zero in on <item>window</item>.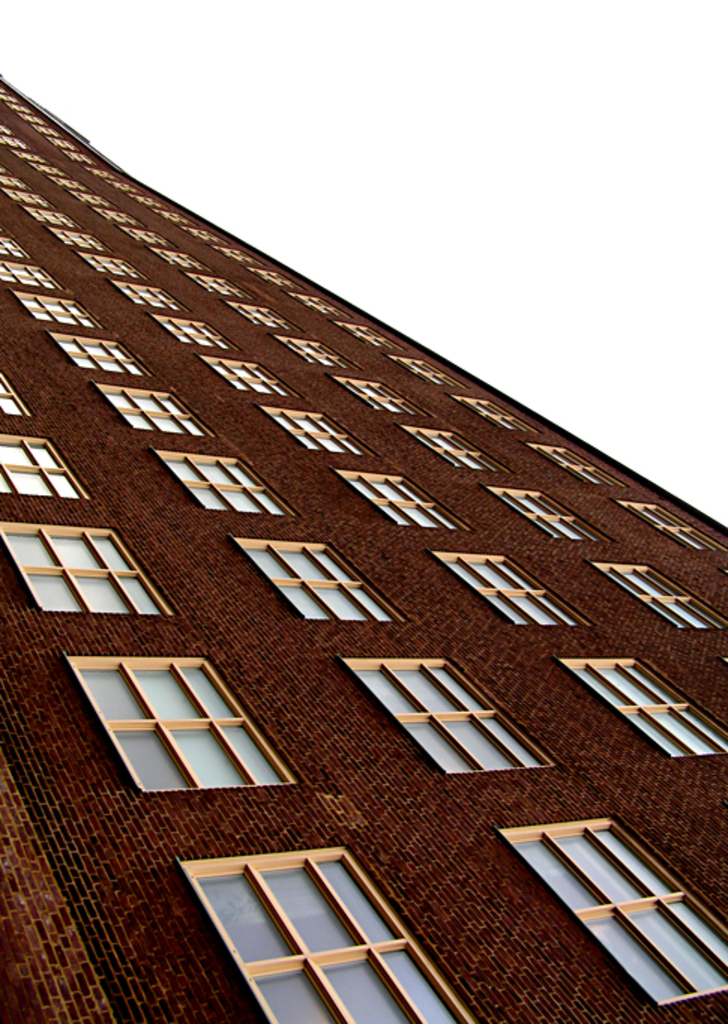
Zeroed in: bbox(339, 377, 429, 413).
